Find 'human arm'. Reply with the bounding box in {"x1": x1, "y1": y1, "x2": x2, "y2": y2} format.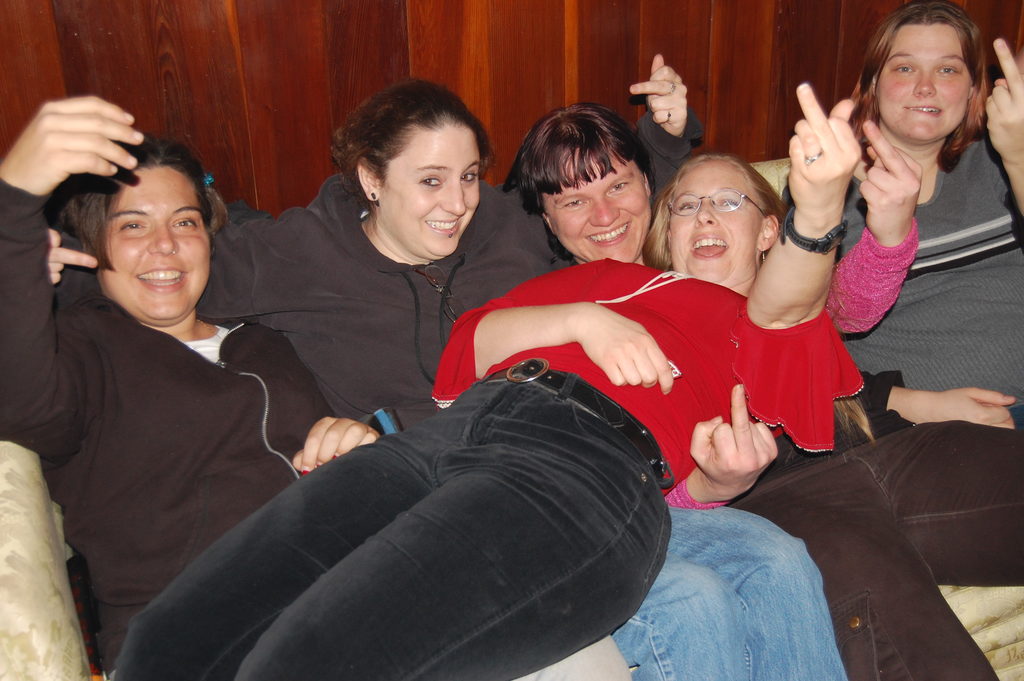
{"x1": 286, "y1": 410, "x2": 391, "y2": 485}.
